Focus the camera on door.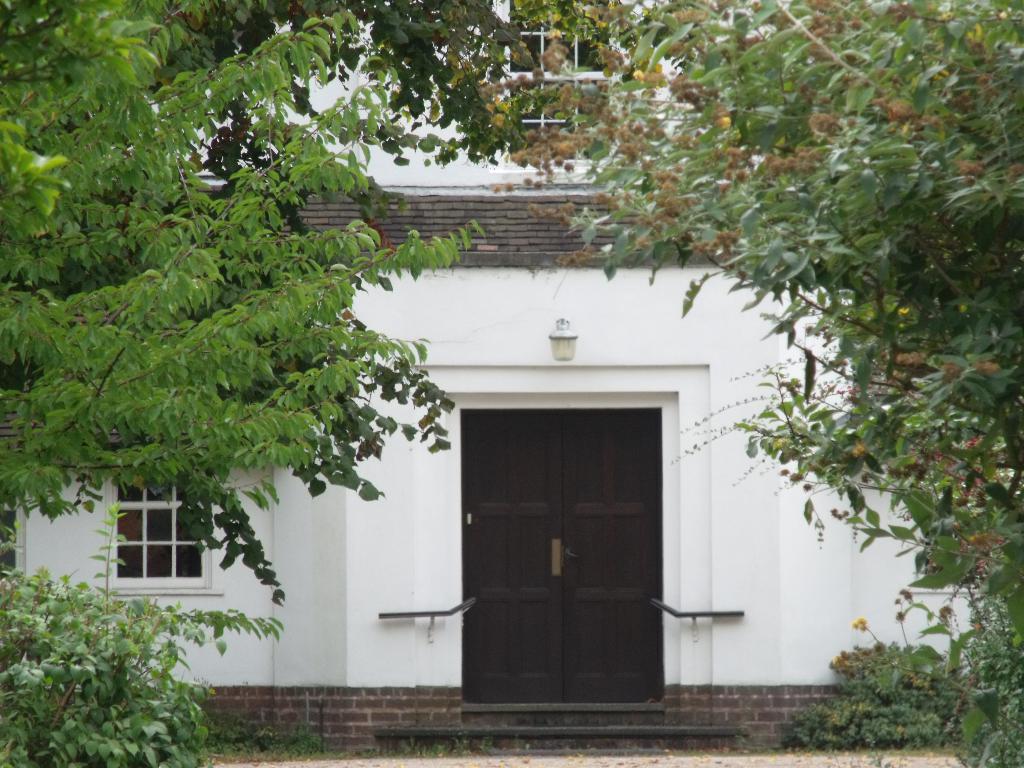
Focus region: 467/410/659/714.
